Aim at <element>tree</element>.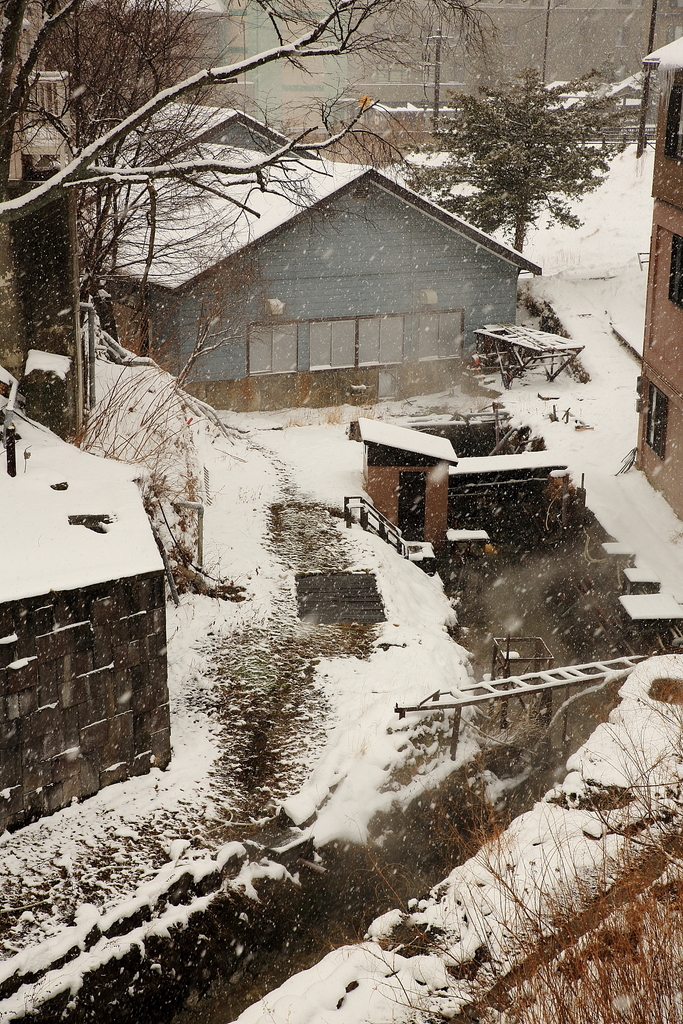
Aimed at 402/63/635/256.
